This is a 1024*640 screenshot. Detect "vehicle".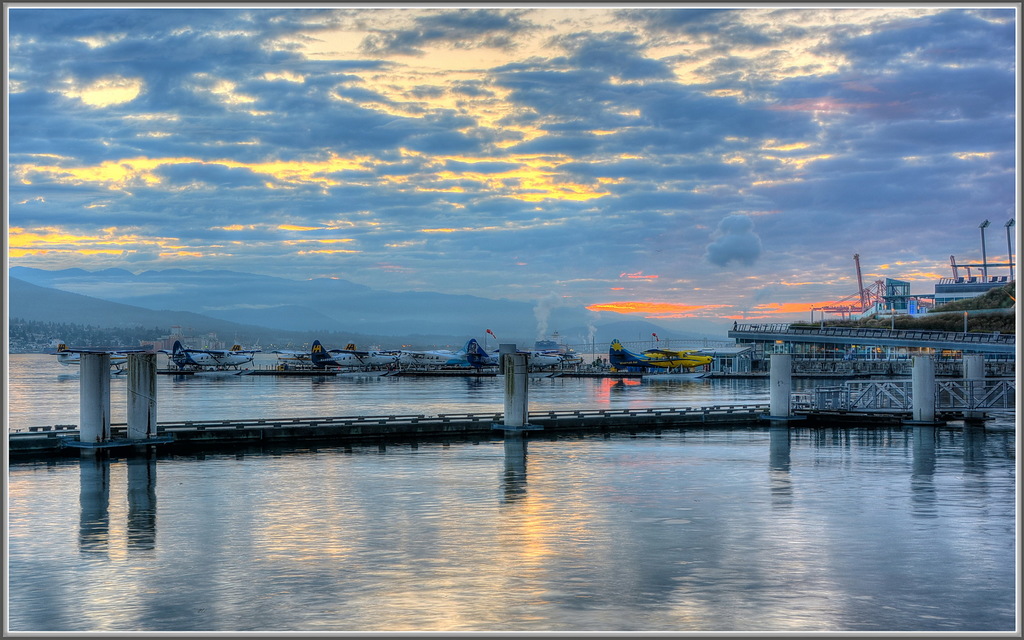
724, 249, 1021, 354.
